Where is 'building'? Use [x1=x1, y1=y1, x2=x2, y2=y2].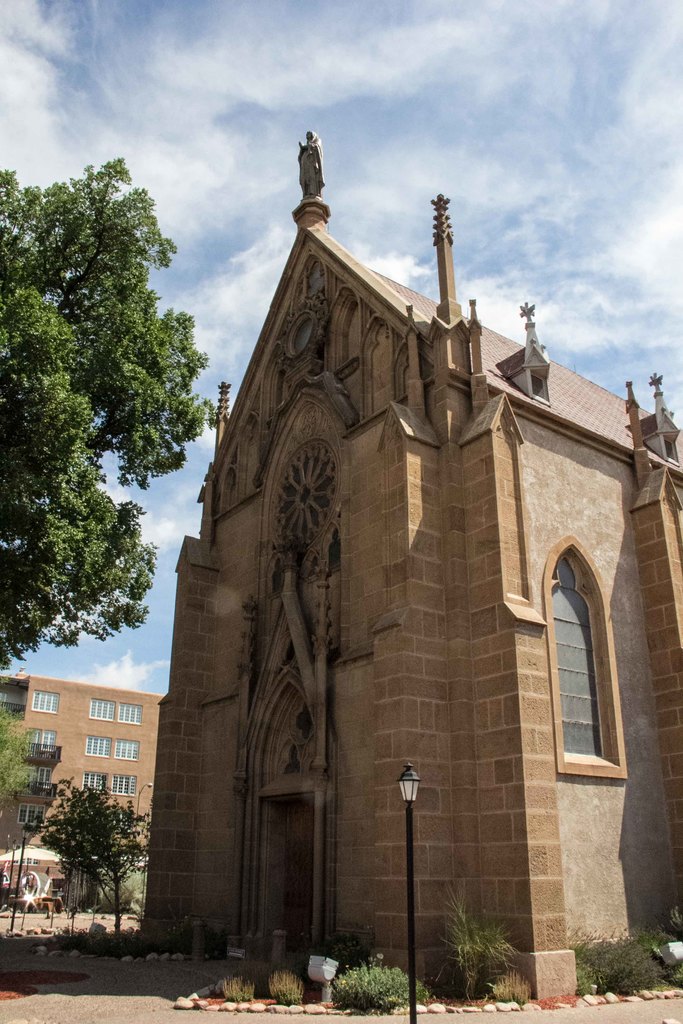
[x1=138, y1=131, x2=682, y2=996].
